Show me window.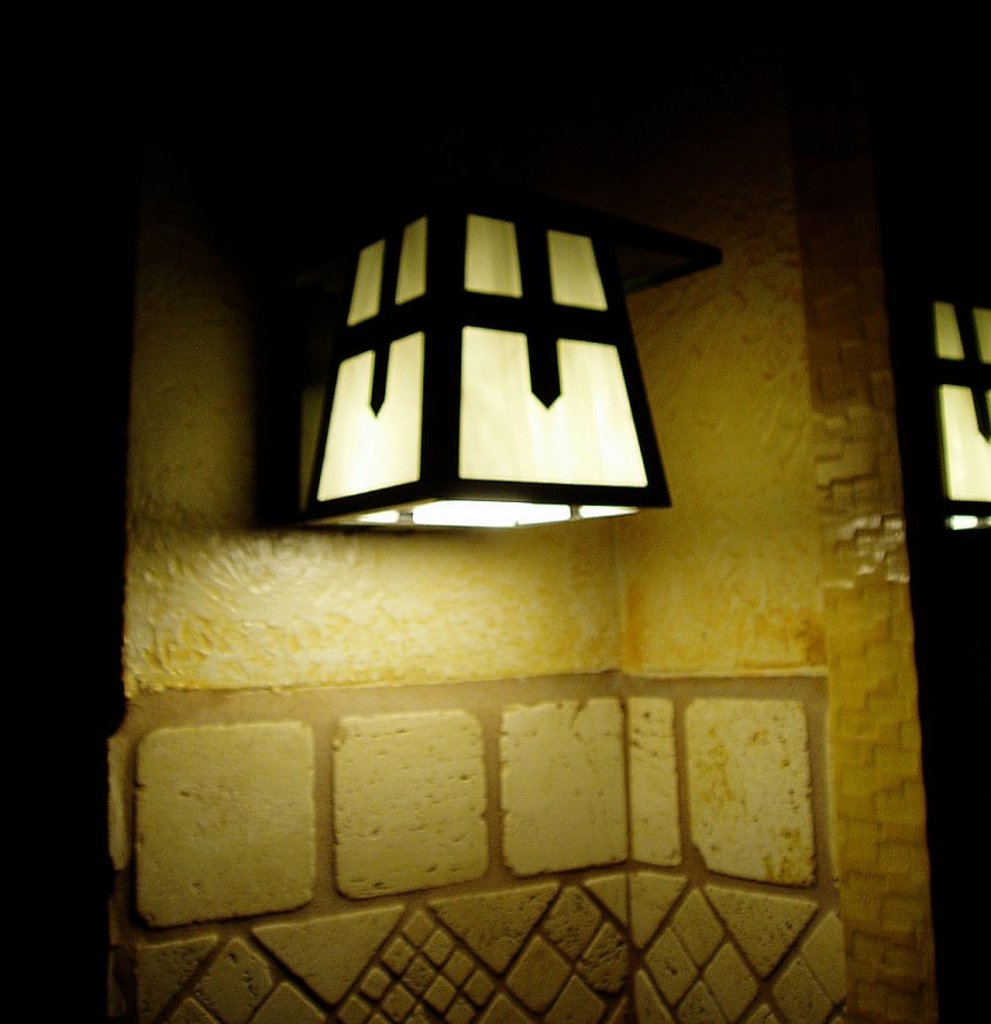
window is here: {"left": 922, "top": 271, "right": 990, "bottom": 531}.
